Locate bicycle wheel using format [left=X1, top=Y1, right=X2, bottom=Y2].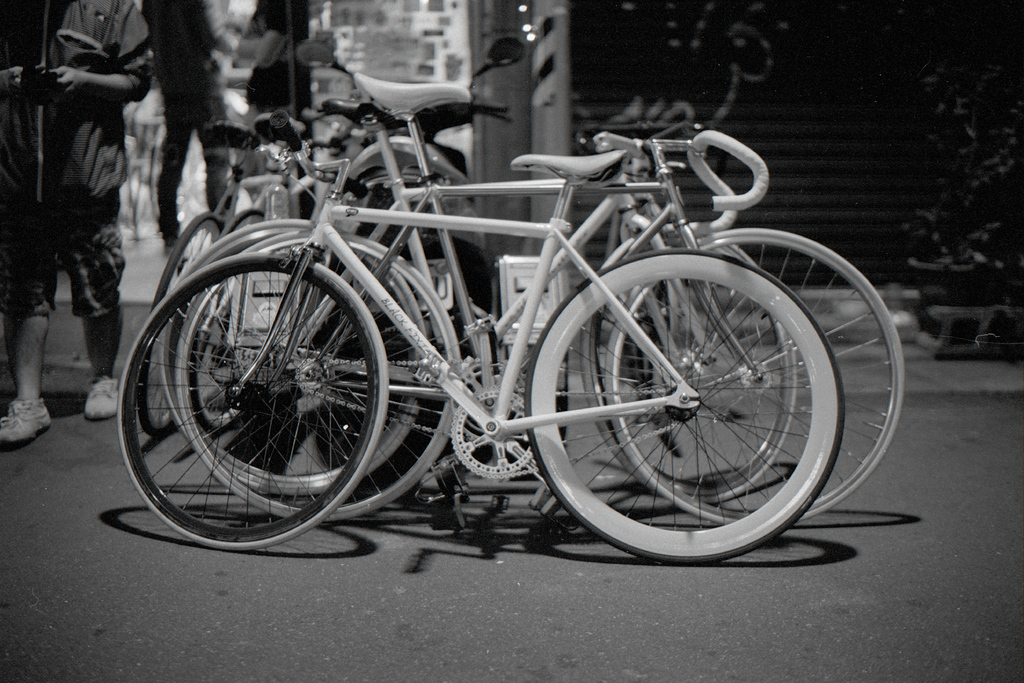
[left=137, top=216, right=211, bottom=448].
